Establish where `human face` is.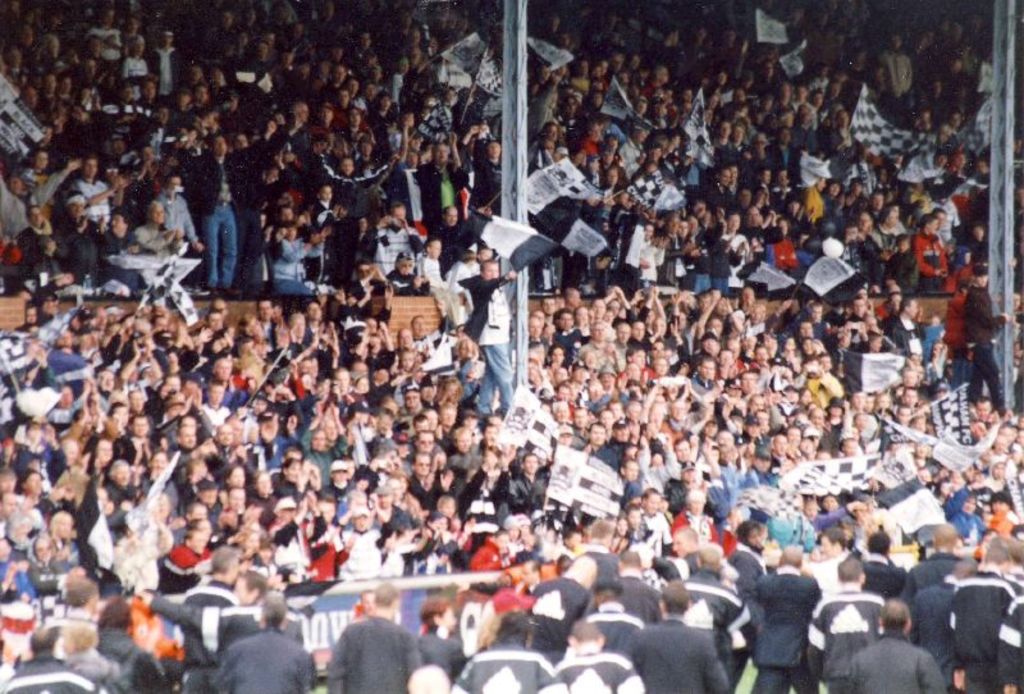
Established at locate(763, 332, 778, 350).
